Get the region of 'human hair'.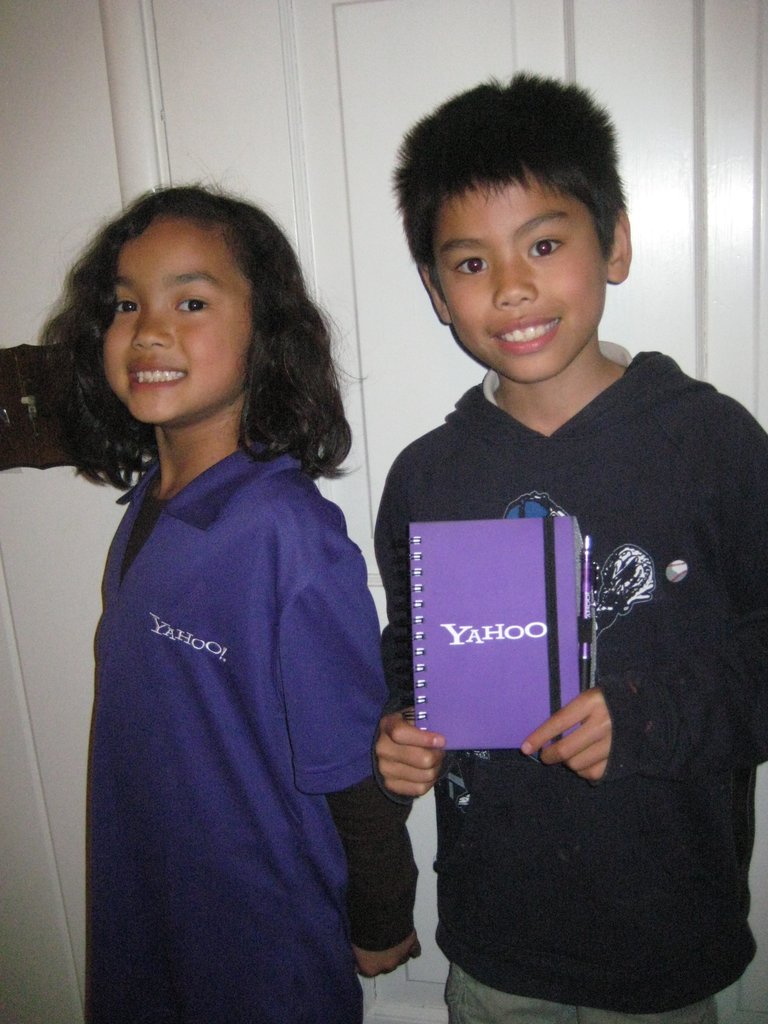
BBox(26, 179, 341, 509).
